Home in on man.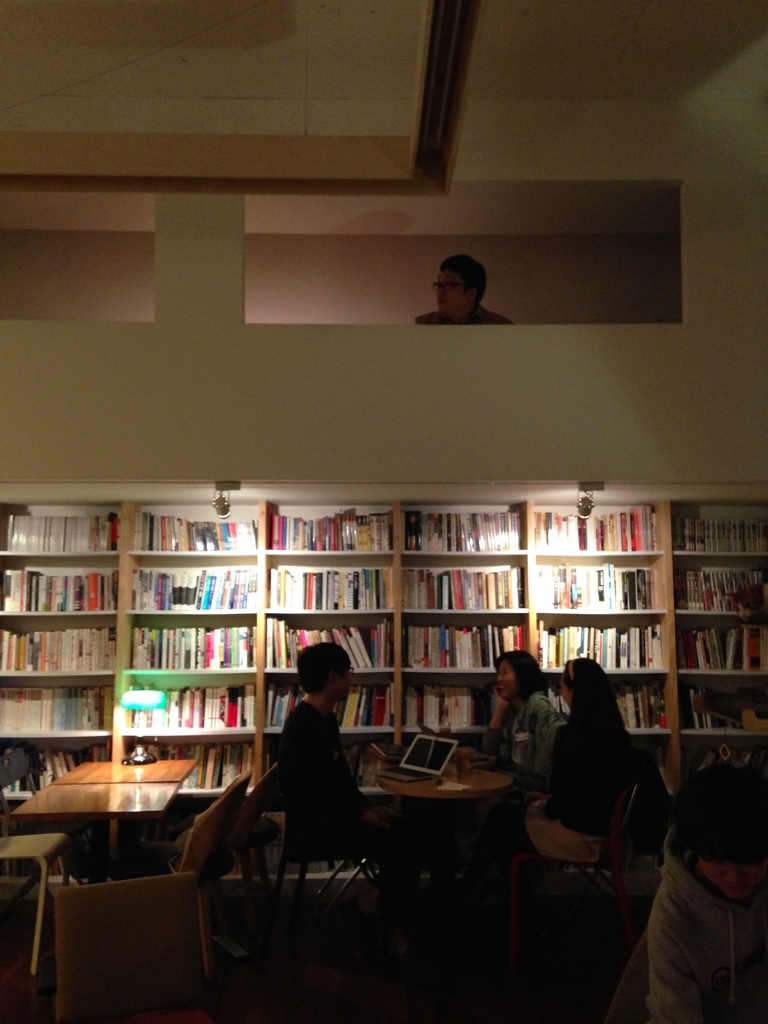
Homed in at box(404, 246, 506, 328).
